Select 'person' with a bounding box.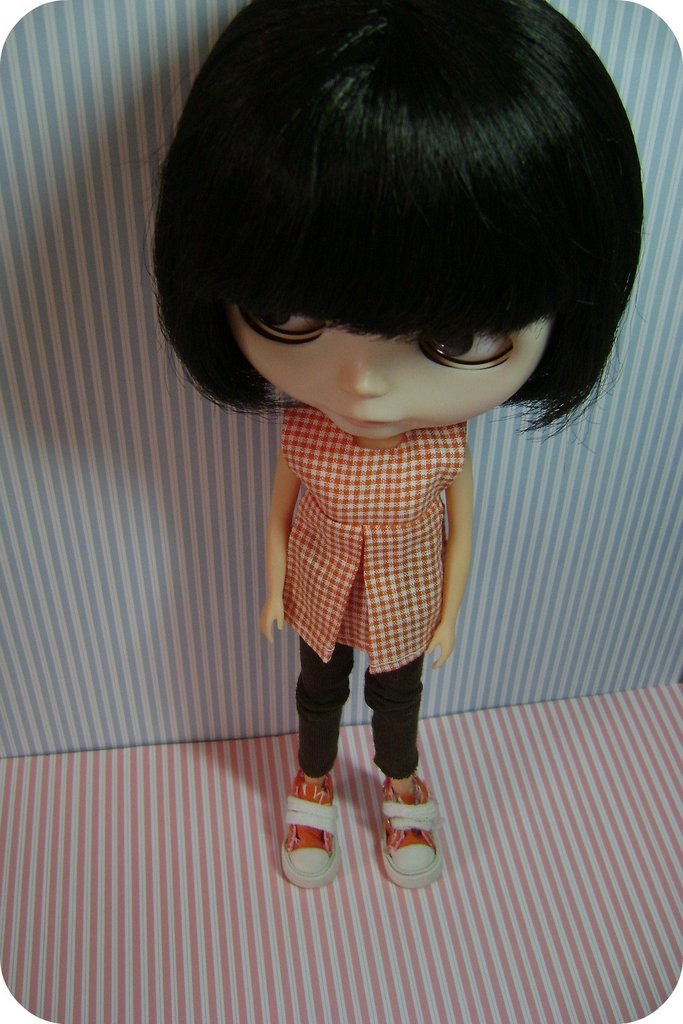
[x1=152, y1=0, x2=638, y2=888].
